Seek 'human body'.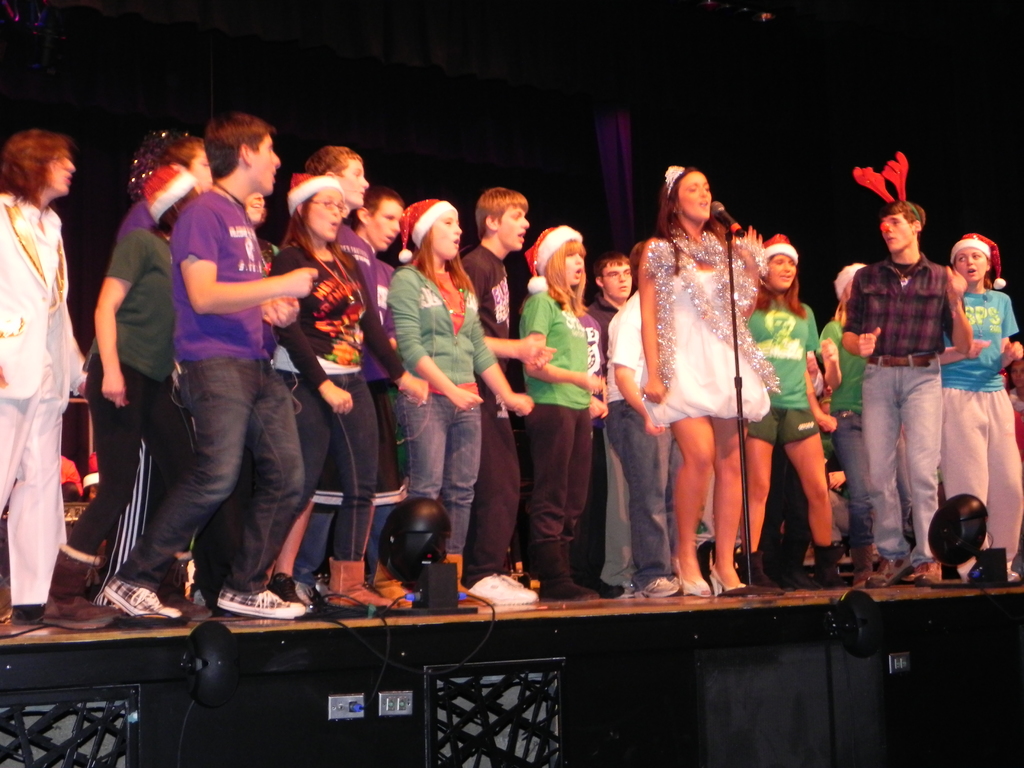
{"x1": 631, "y1": 230, "x2": 766, "y2": 596}.
